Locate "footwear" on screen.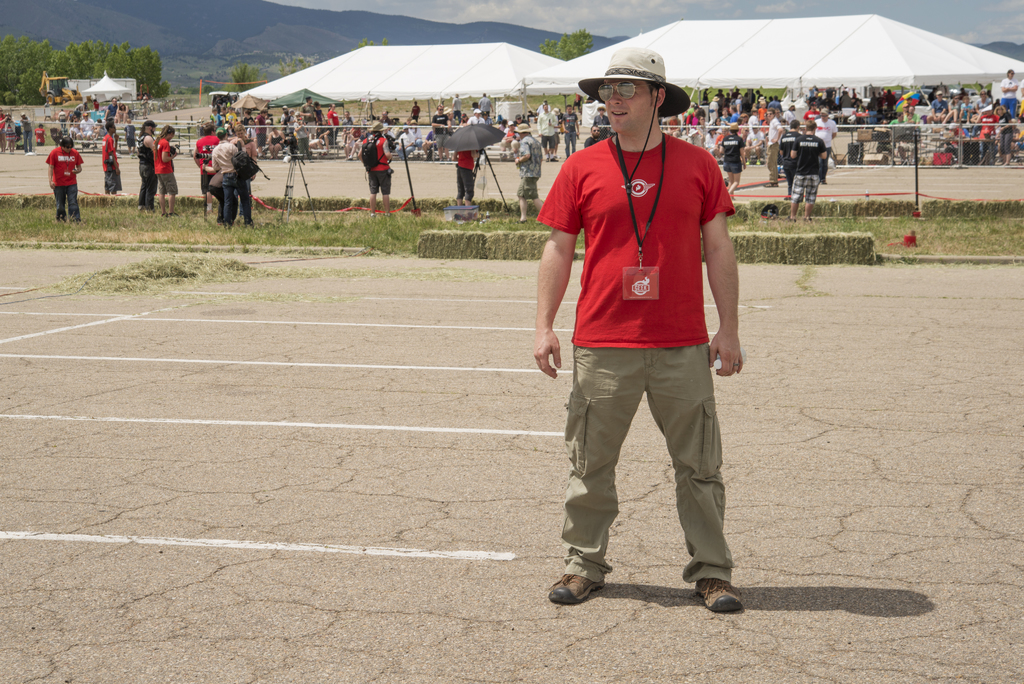
On screen at box=[81, 146, 85, 149].
